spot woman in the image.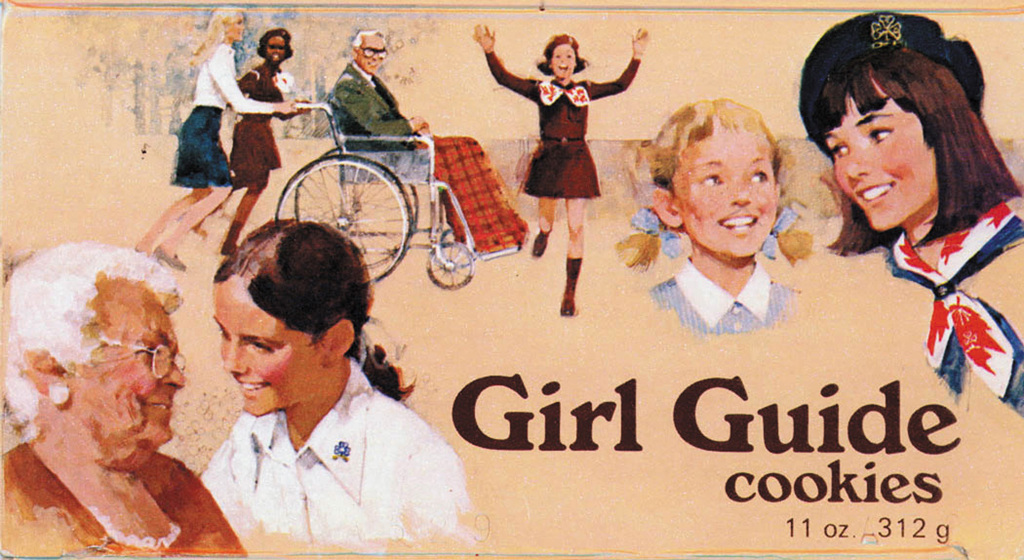
woman found at box(157, 206, 478, 543).
